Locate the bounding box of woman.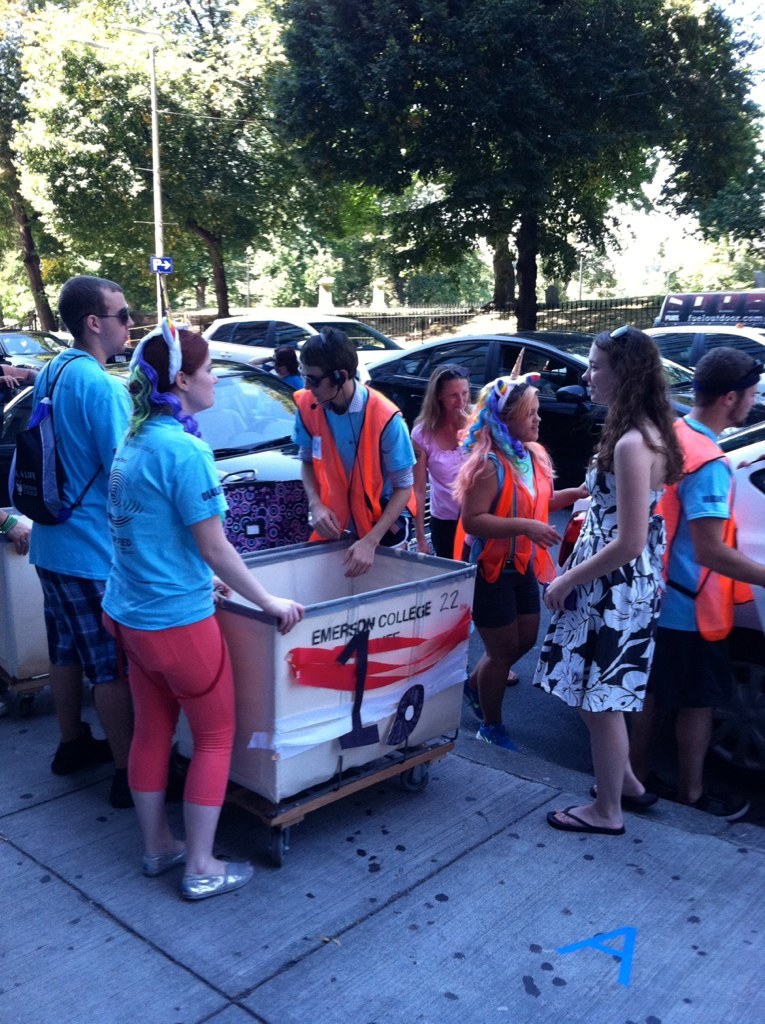
Bounding box: {"x1": 457, "y1": 380, "x2": 588, "y2": 751}.
